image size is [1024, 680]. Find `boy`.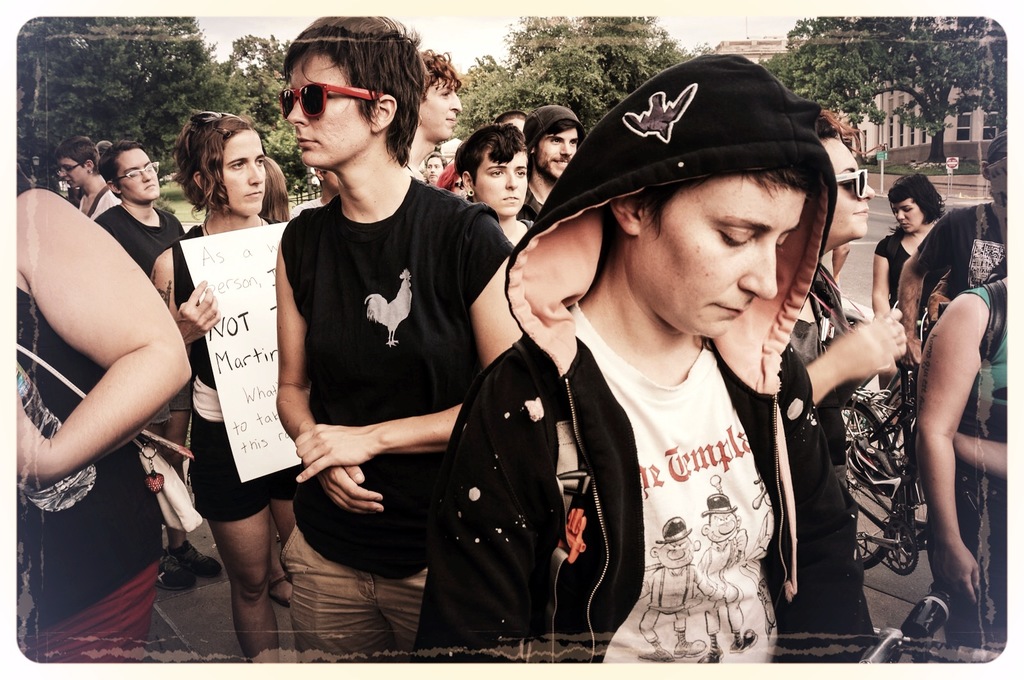
540, 109, 831, 674.
